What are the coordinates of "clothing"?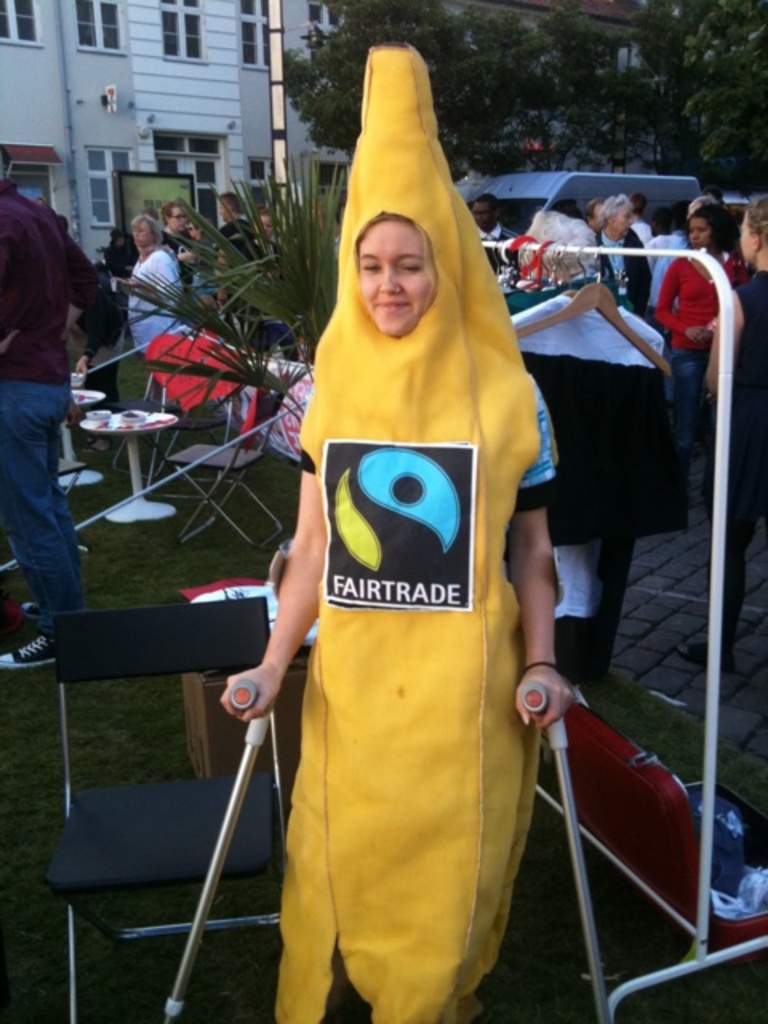
(x1=515, y1=376, x2=558, y2=512).
